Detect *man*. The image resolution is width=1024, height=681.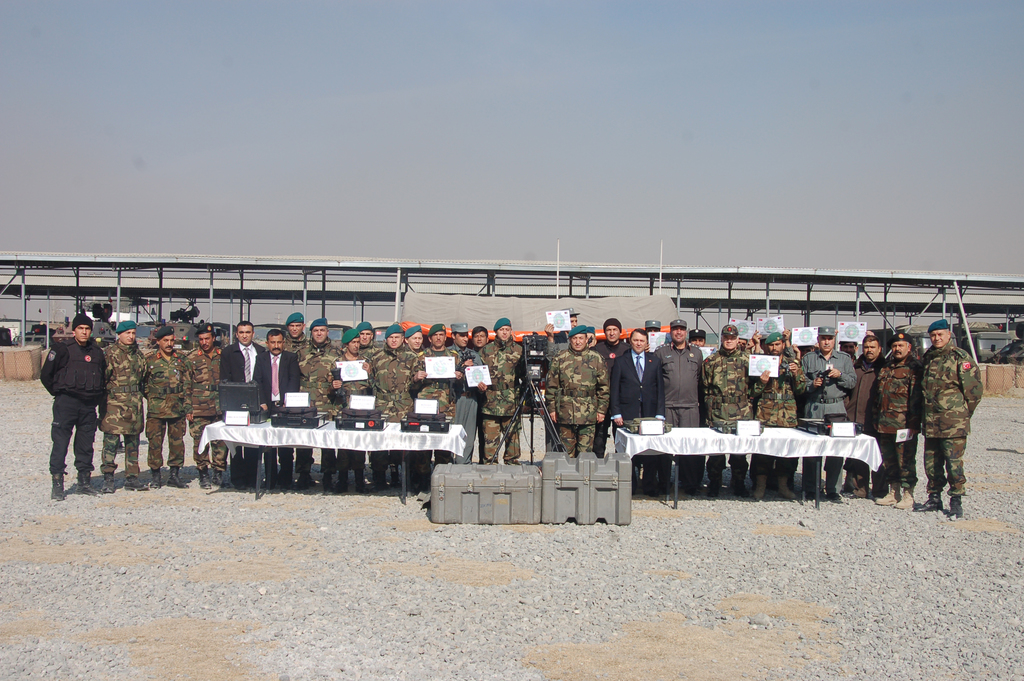
bbox=(328, 325, 380, 496).
